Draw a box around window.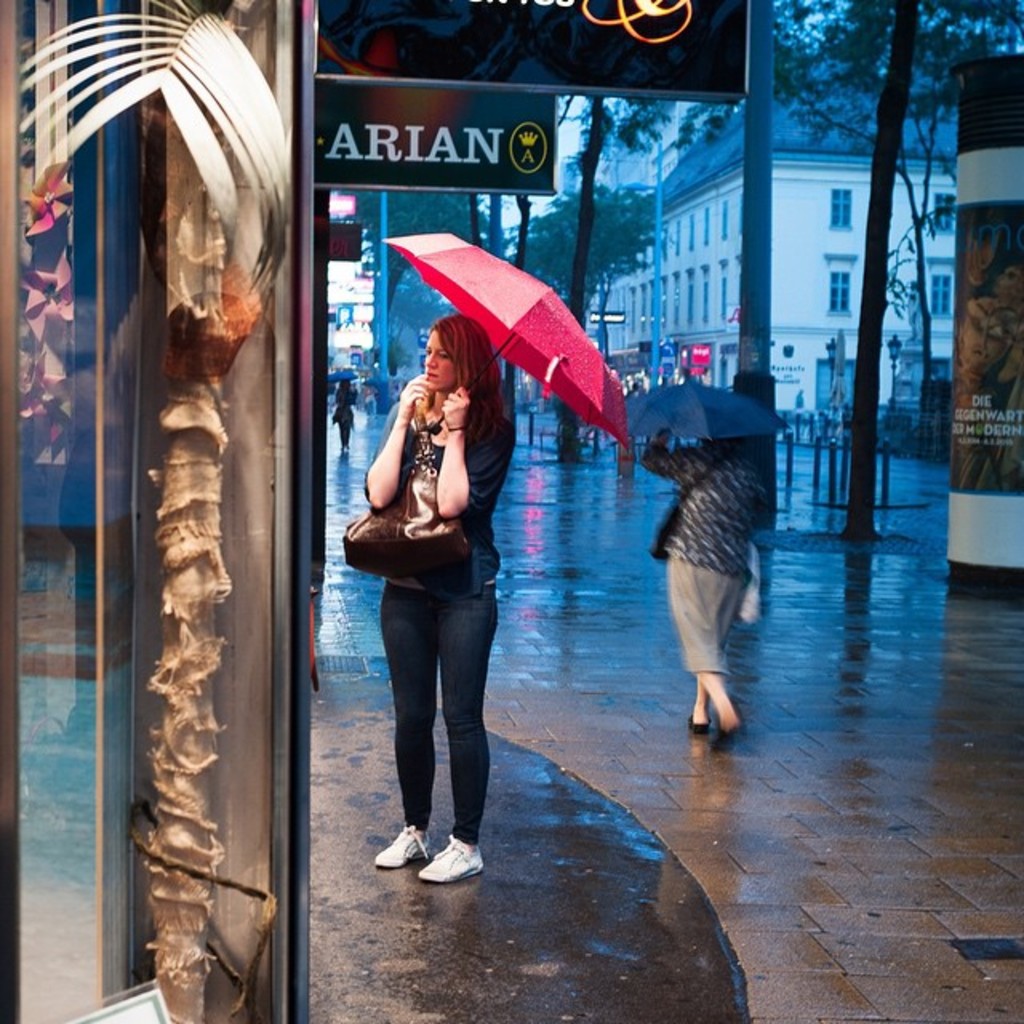
[718,254,734,323].
